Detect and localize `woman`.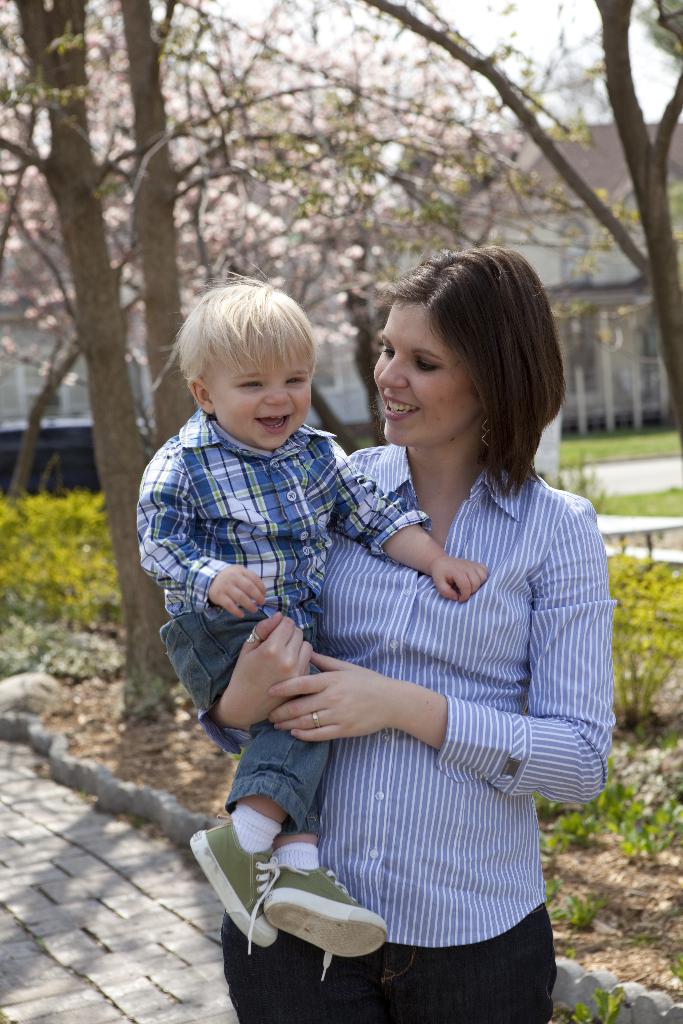
Localized at {"left": 207, "top": 237, "right": 606, "bottom": 1003}.
